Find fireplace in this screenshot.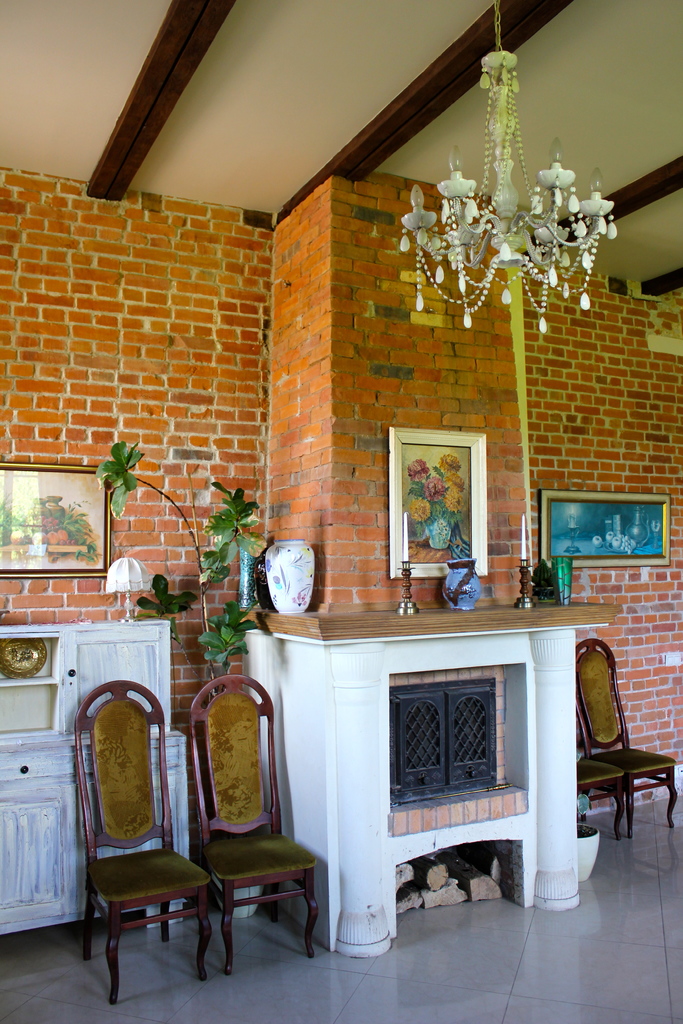
The bounding box for fireplace is box=[237, 609, 622, 955].
